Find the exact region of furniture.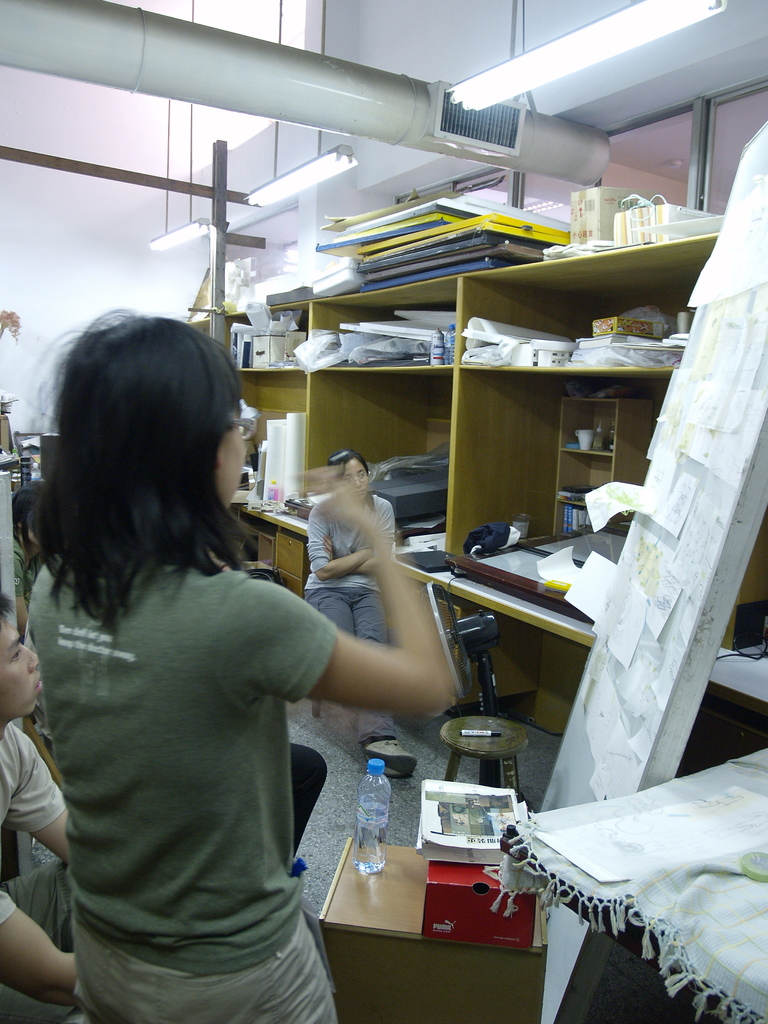
Exact region: l=439, t=716, r=527, b=788.
